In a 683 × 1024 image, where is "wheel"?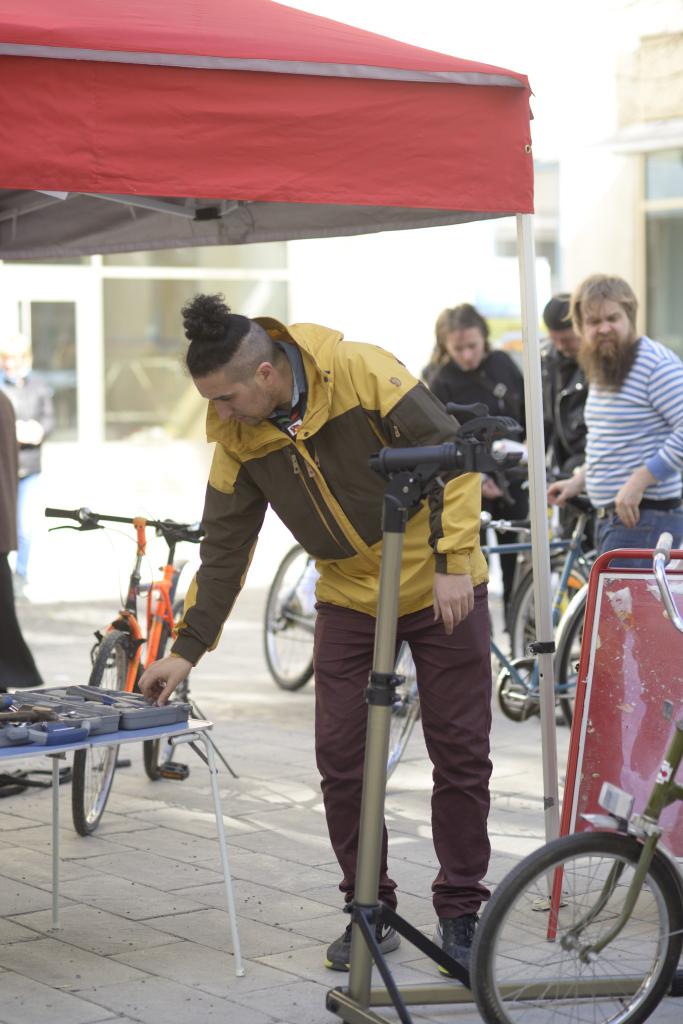
<bbox>504, 552, 590, 719</bbox>.
